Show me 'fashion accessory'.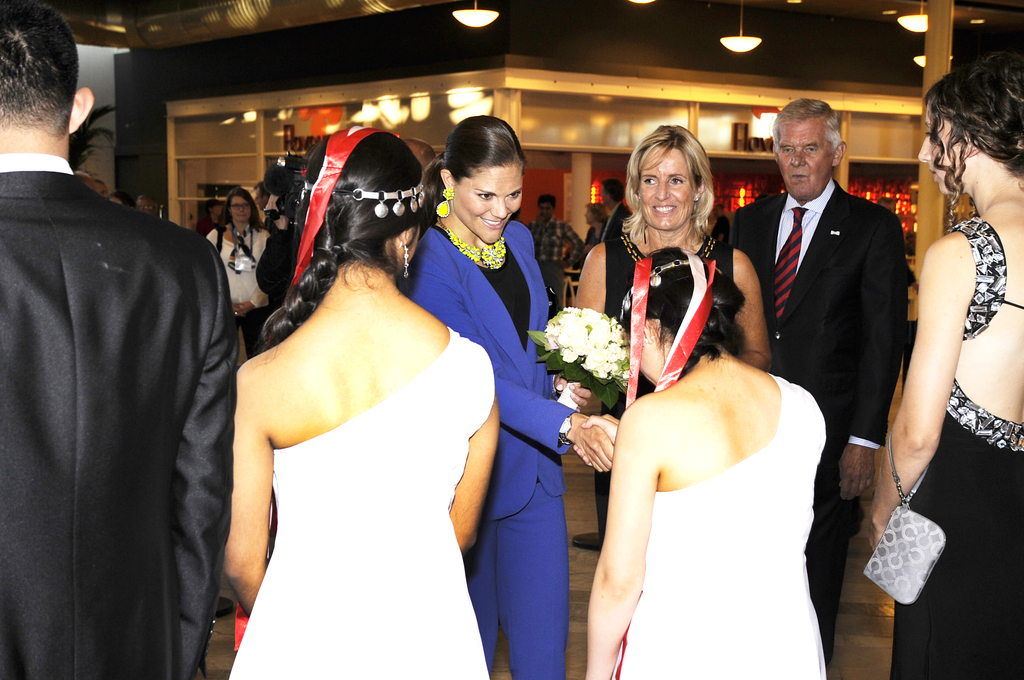
'fashion accessory' is here: [left=557, top=417, right=578, bottom=448].
